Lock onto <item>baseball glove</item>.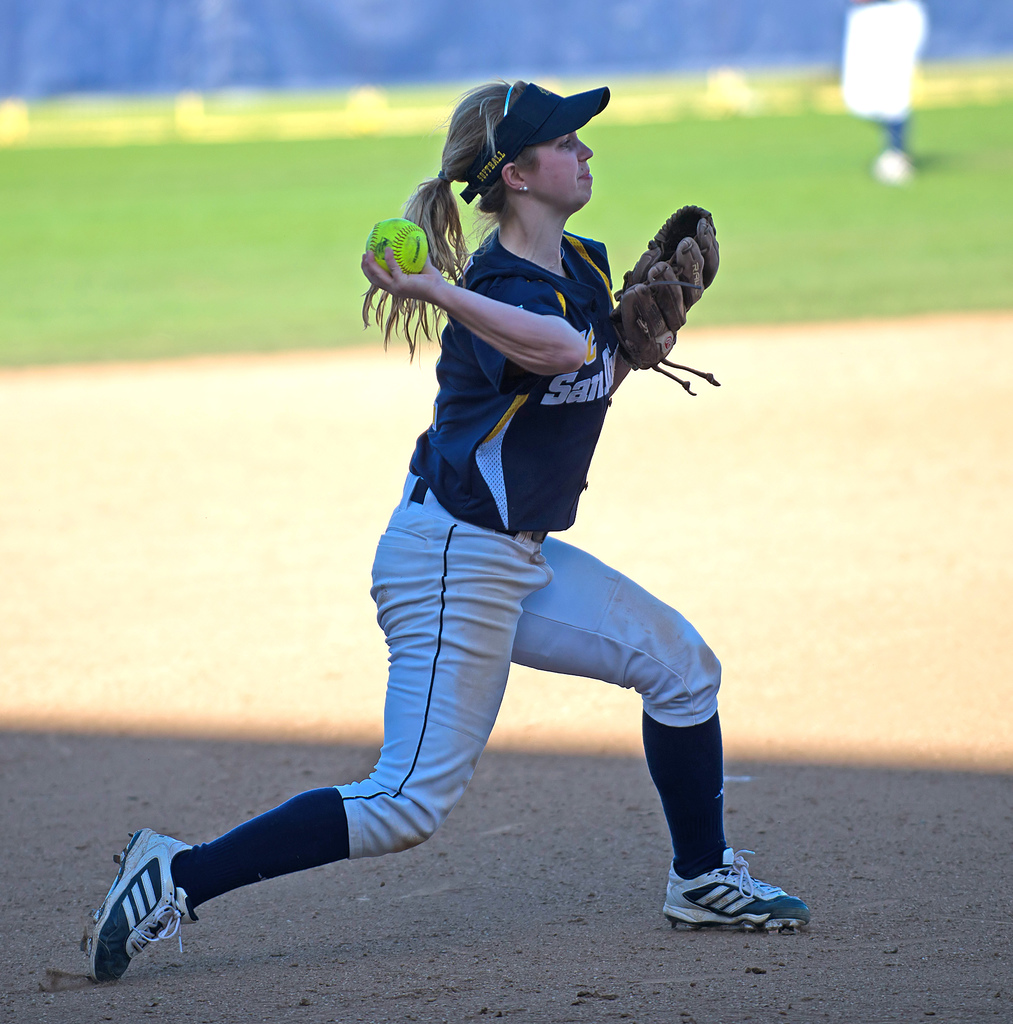
Locked: 607,195,722,394.
